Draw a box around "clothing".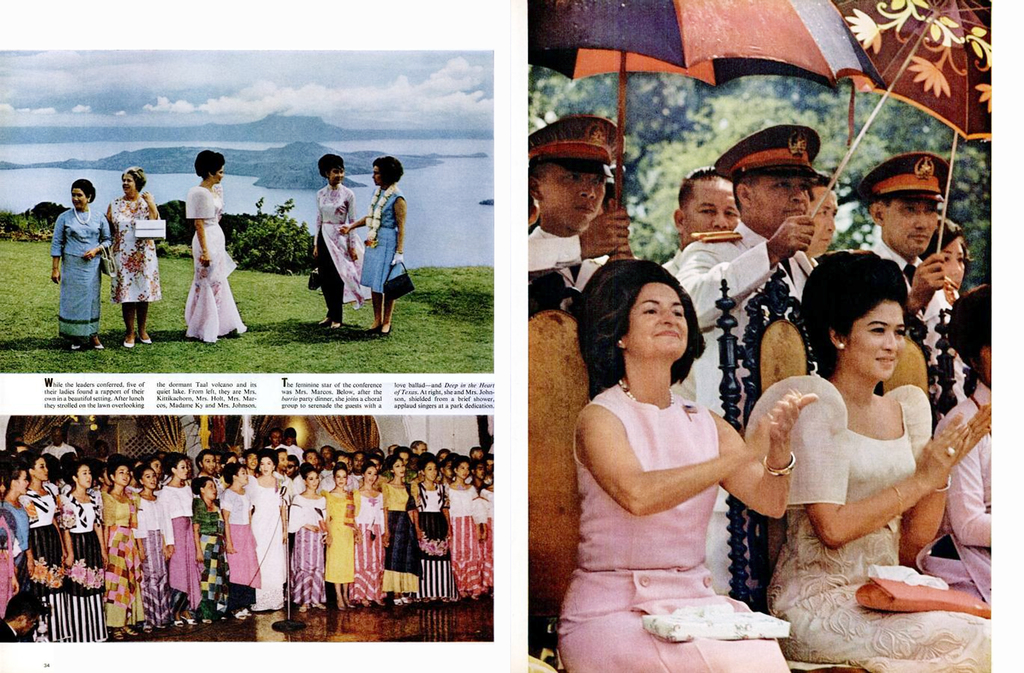
x1=531 y1=223 x2=643 y2=307.
